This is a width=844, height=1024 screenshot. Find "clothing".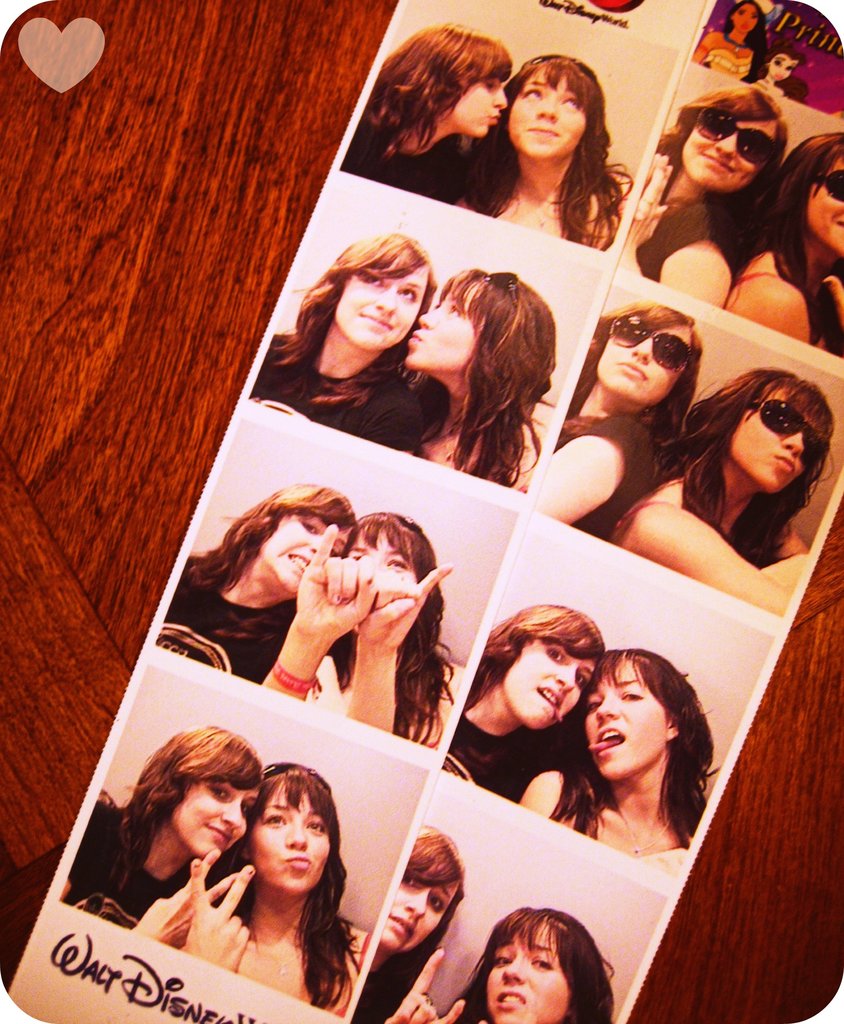
Bounding box: 633, 202, 725, 286.
